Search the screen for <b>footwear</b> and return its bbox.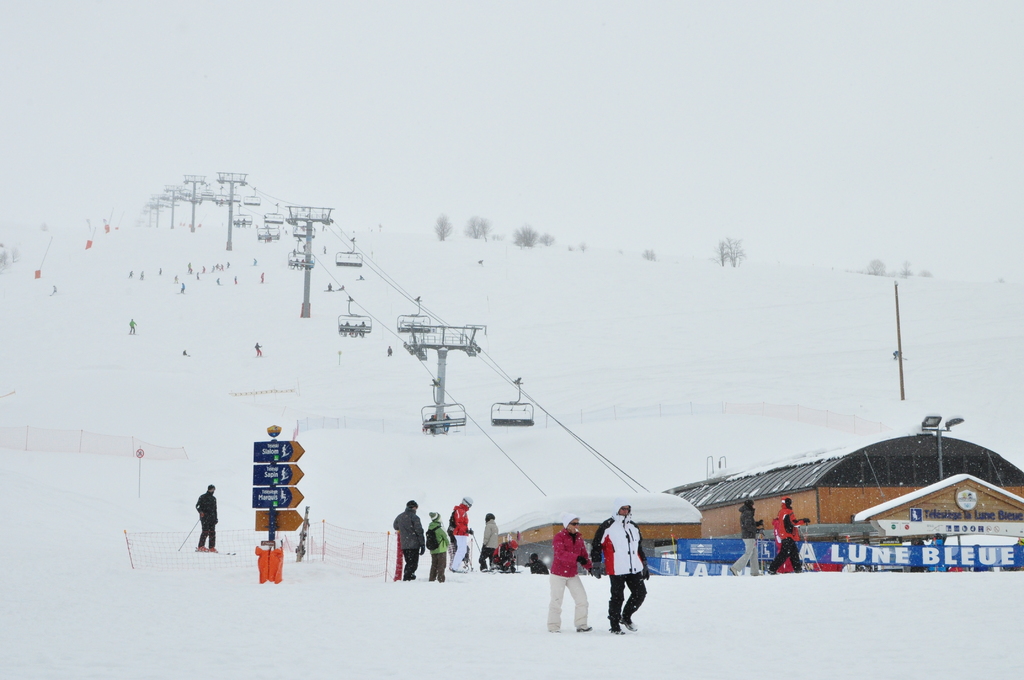
Found: <box>478,567,488,571</box>.
